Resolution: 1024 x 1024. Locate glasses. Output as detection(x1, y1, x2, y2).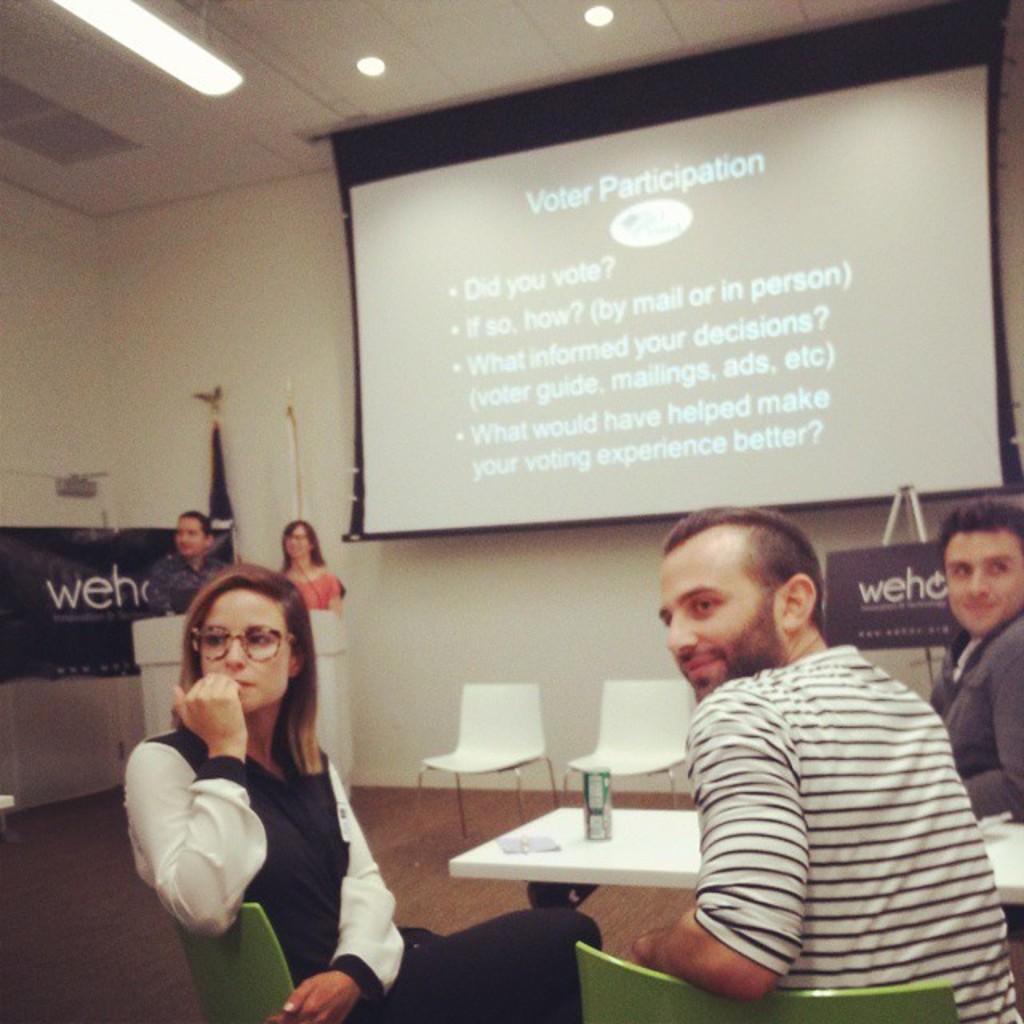
detection(194, 626, 294, 664).
